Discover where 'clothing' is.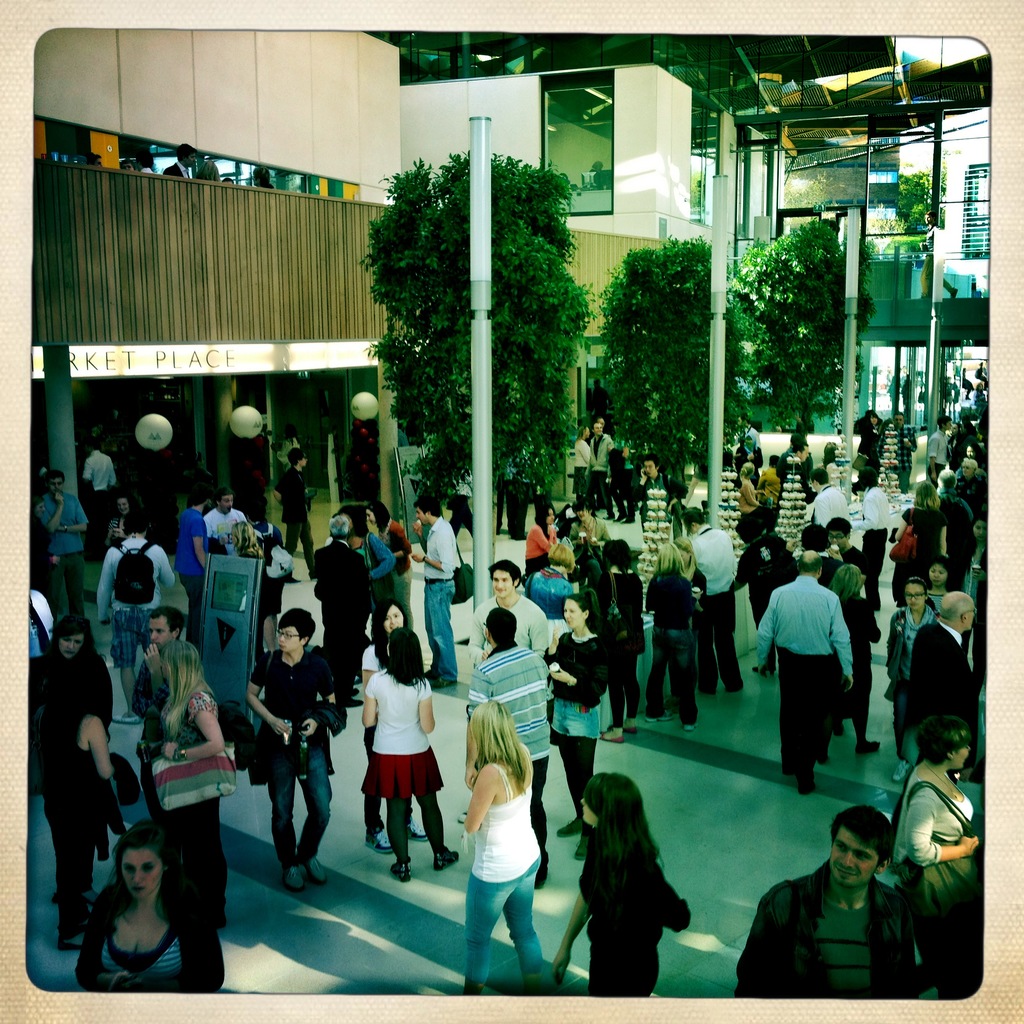
Discovered at (left=568, top=569, right=660, bottom=714).
